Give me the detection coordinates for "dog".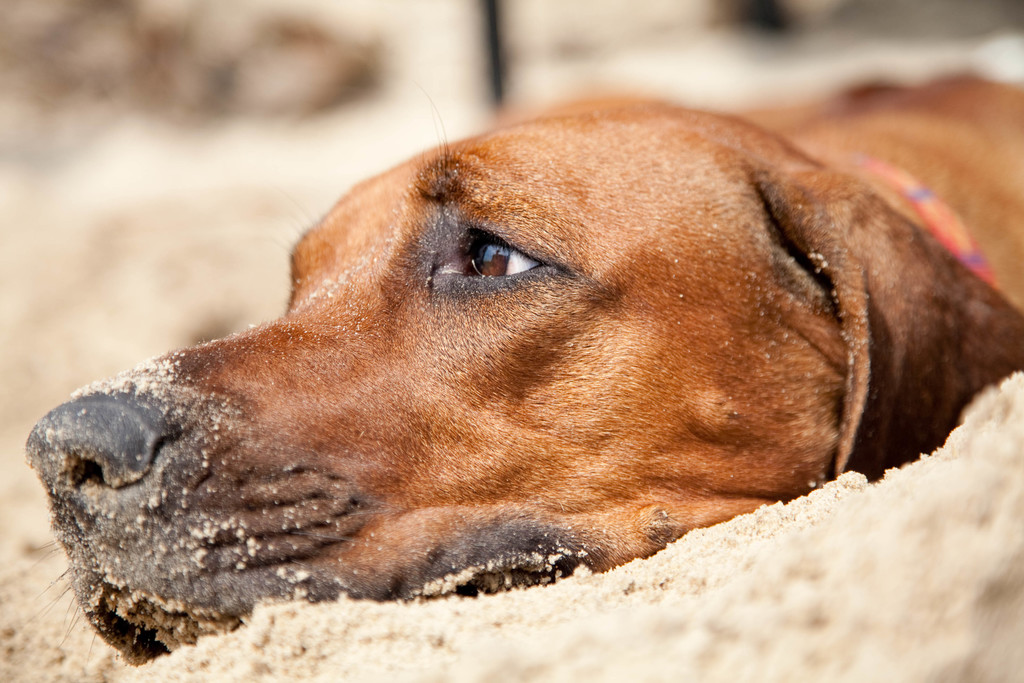
pyautogui.locateOnScreen(20, 69, 1023, 670).
